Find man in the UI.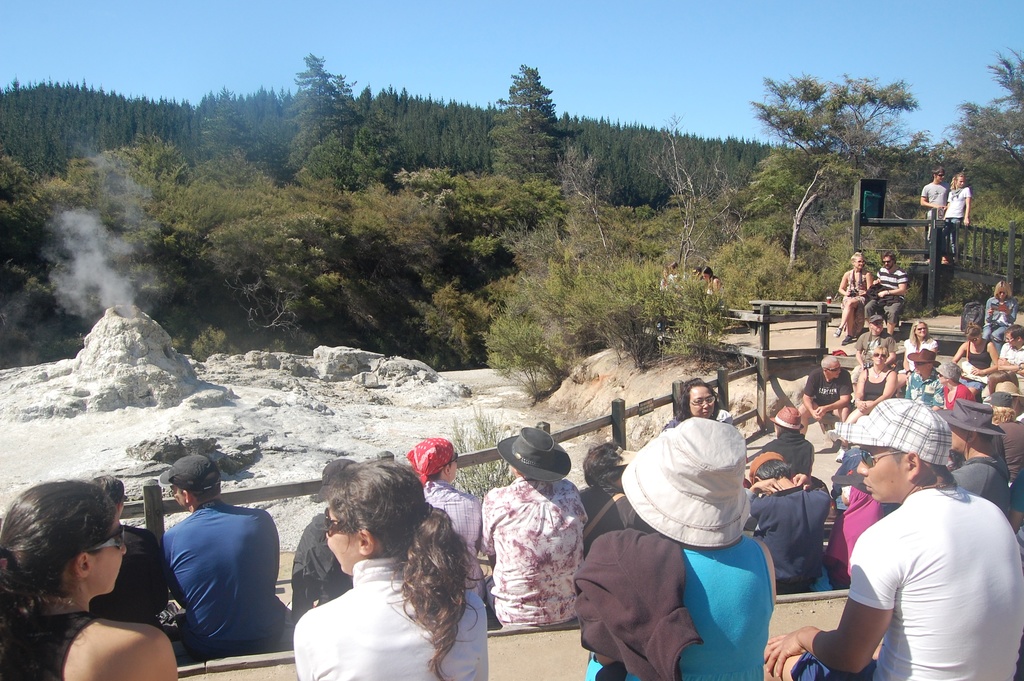
UI element at (979, 320, 1023, 400).
